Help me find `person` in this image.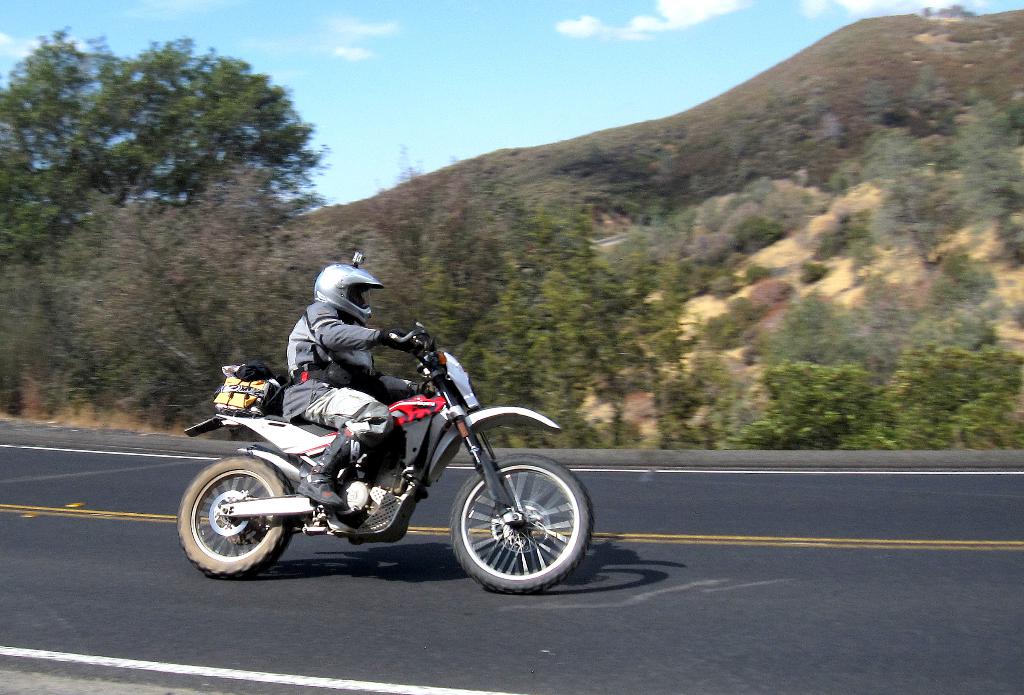
Found it: box=[282, 263, 436, 505].
